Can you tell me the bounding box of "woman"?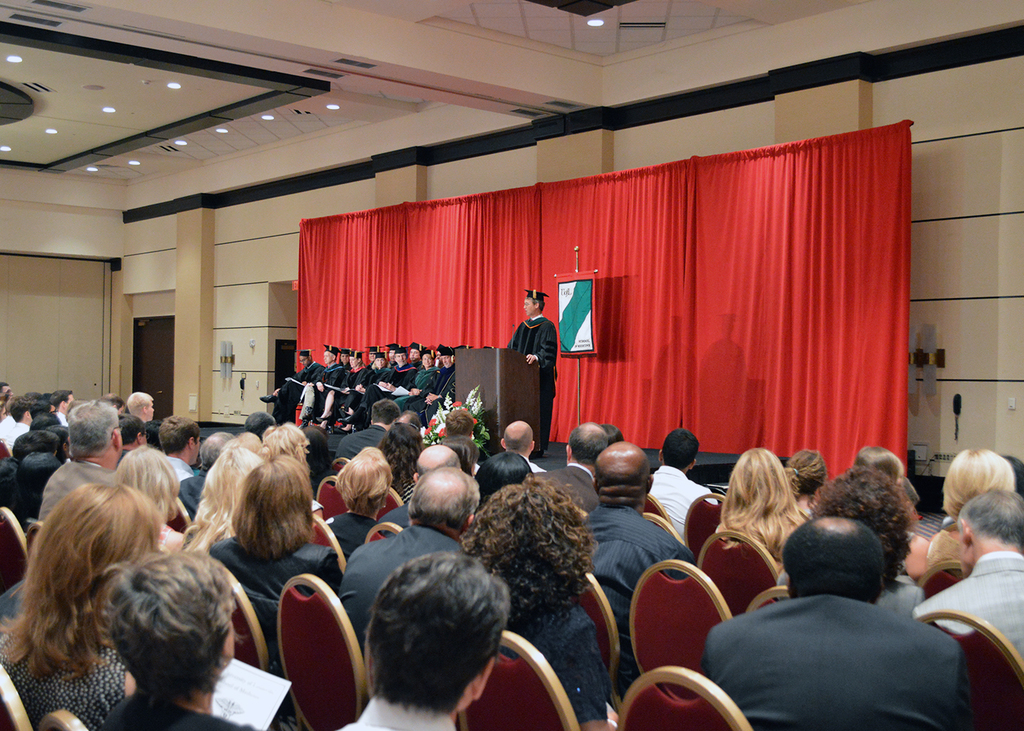
[left=110, top=444, right=181, bottom=550].
